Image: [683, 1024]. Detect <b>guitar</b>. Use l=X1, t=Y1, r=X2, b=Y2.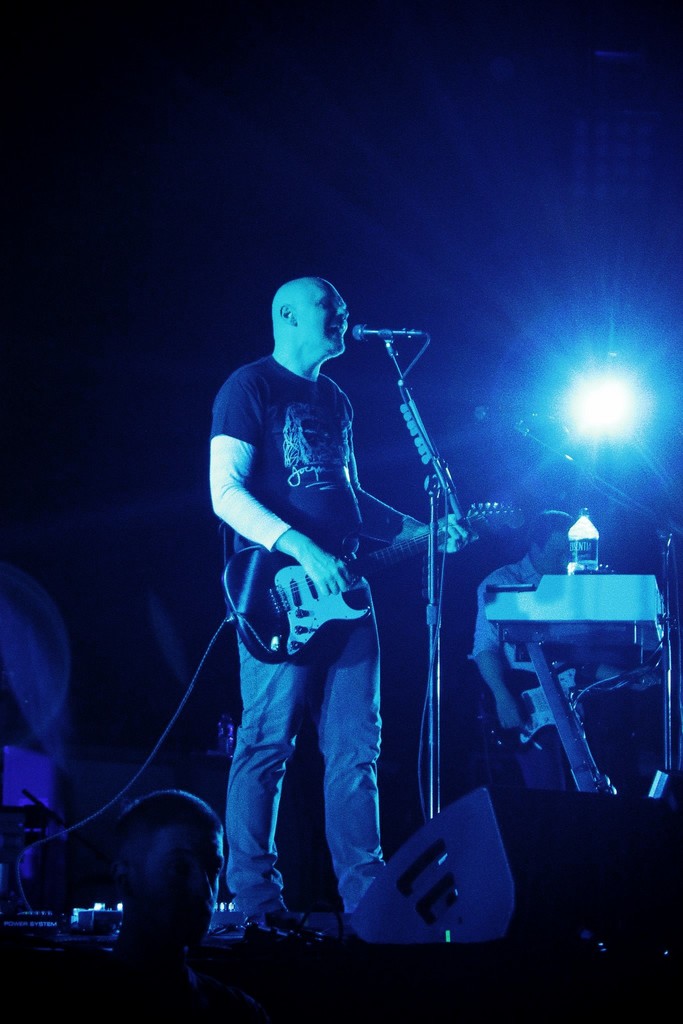
l=202, t=522, r=424, b=660.
